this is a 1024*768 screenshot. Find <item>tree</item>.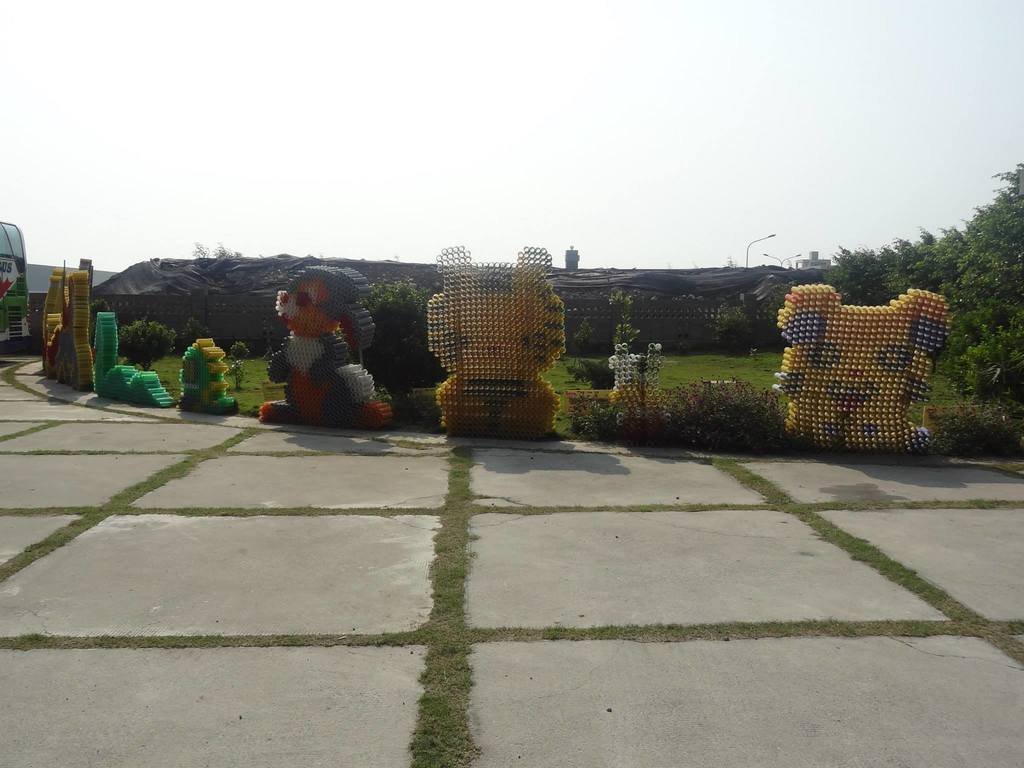
Bounding box: detection(804, 155, 1023, 432).
